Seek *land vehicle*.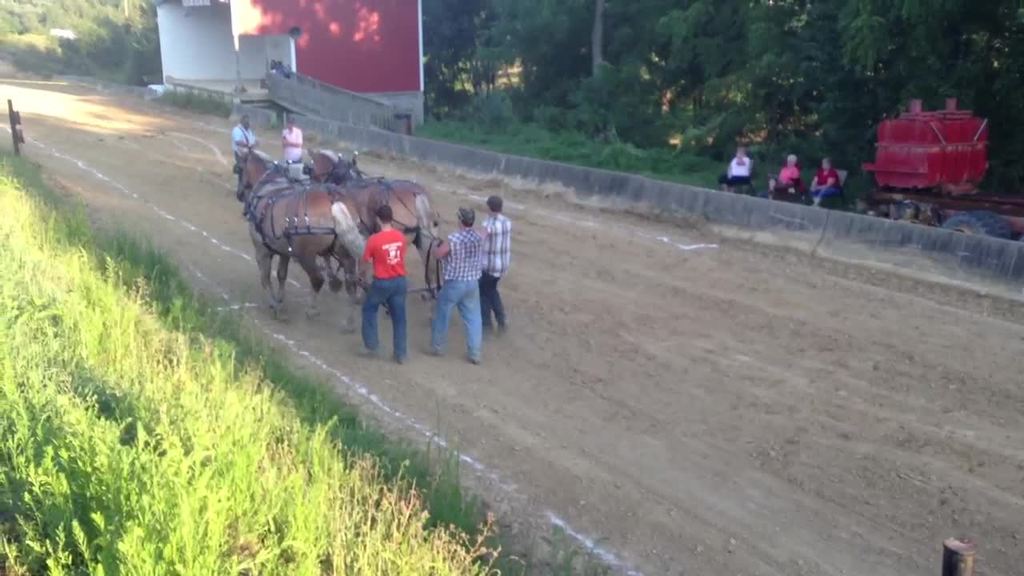
x1=862, y1=94, x2=1023, y2=241.
